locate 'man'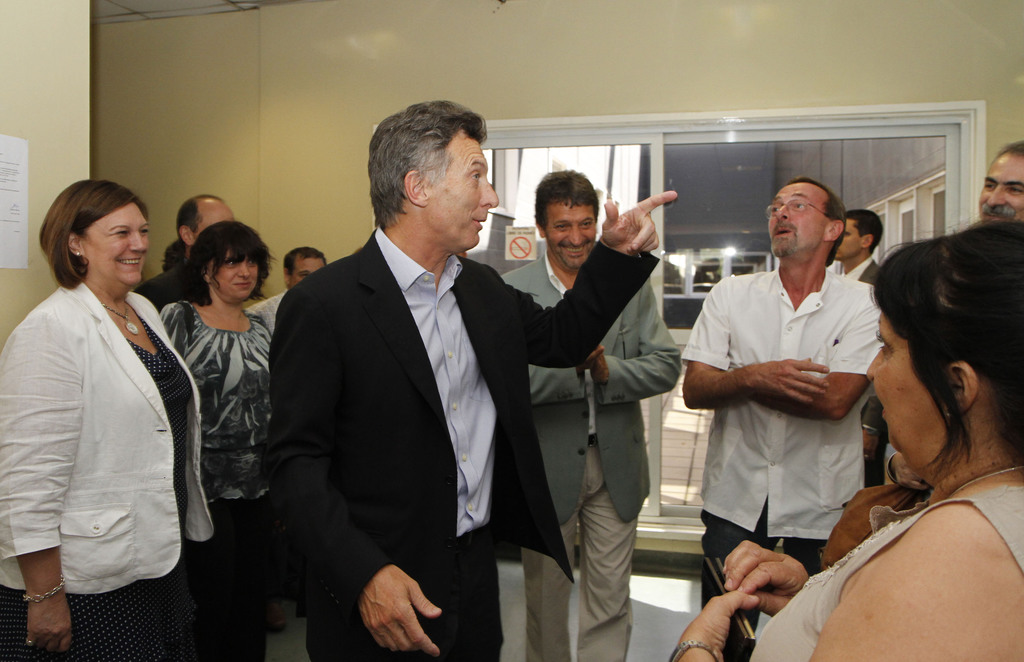
(965, 138, 1023, 221)
